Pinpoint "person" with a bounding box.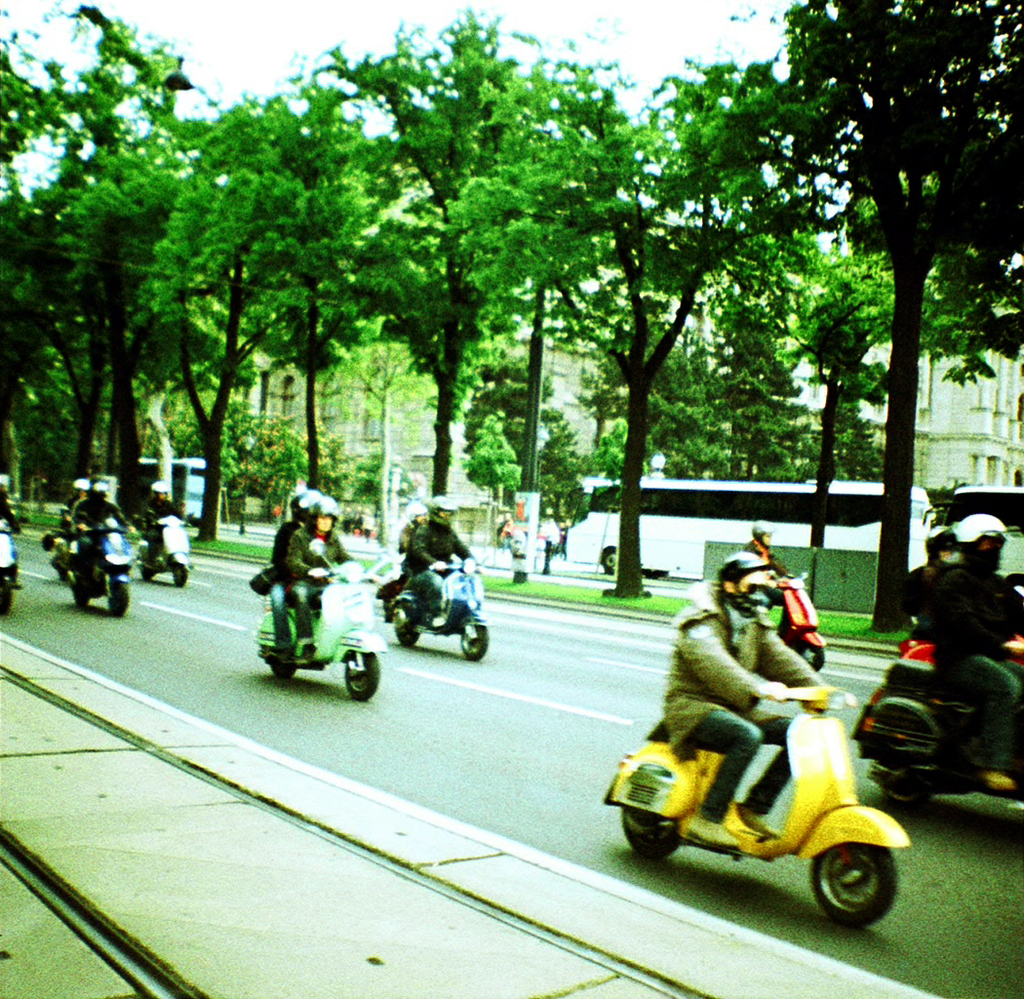
bbox=[660, 546, 843, 858].
